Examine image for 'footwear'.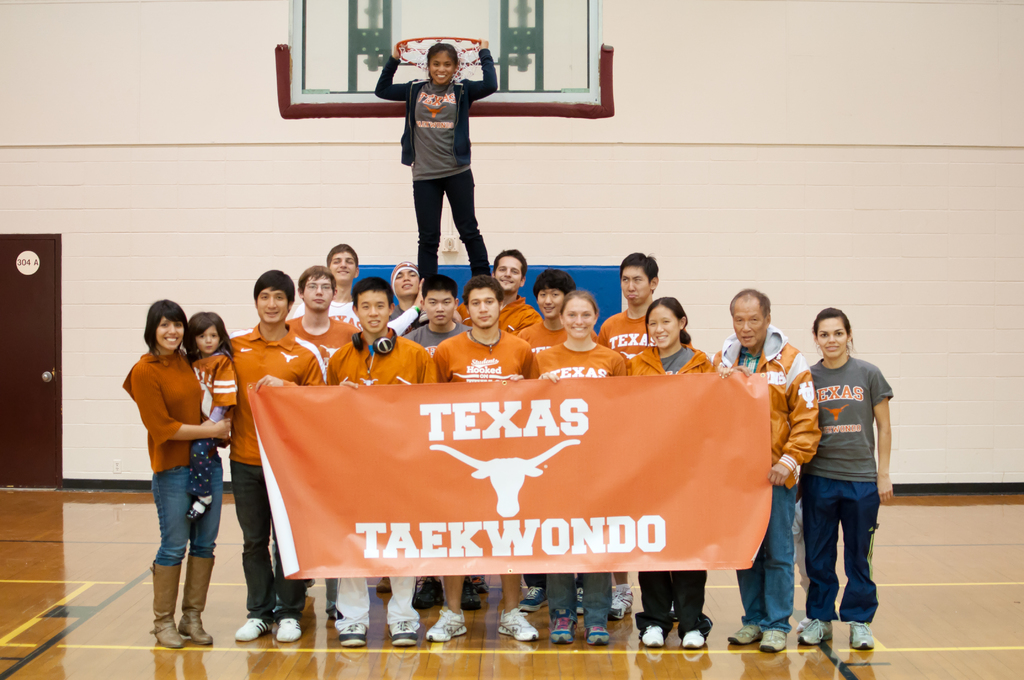
Examination result: select_region(684, 631, 706, 650).
